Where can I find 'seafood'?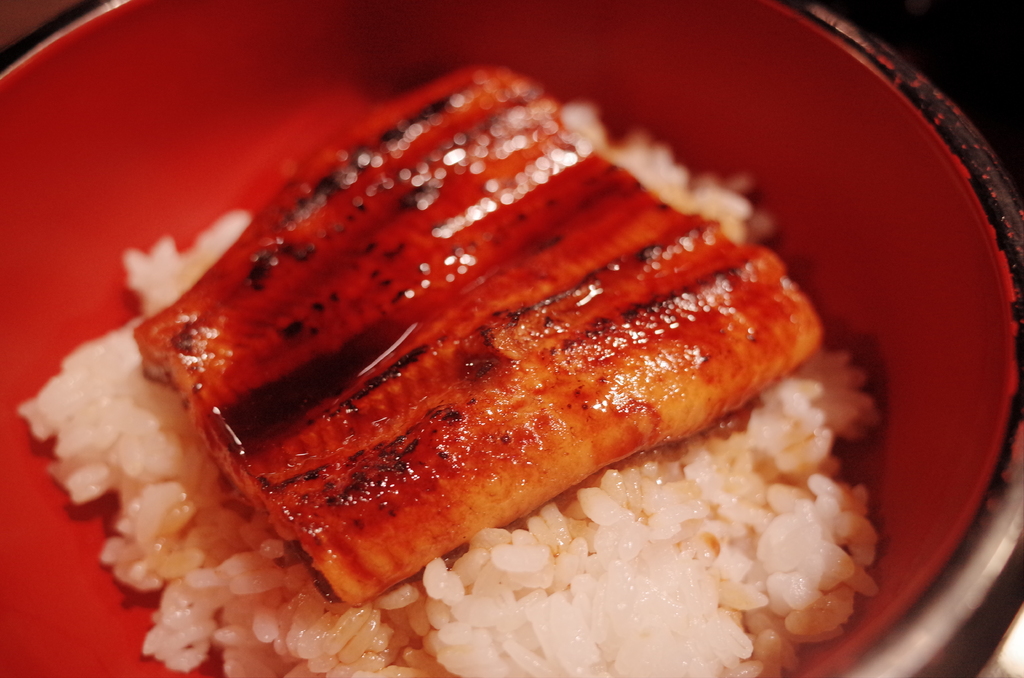
You can find it at 132,58,823,612.
